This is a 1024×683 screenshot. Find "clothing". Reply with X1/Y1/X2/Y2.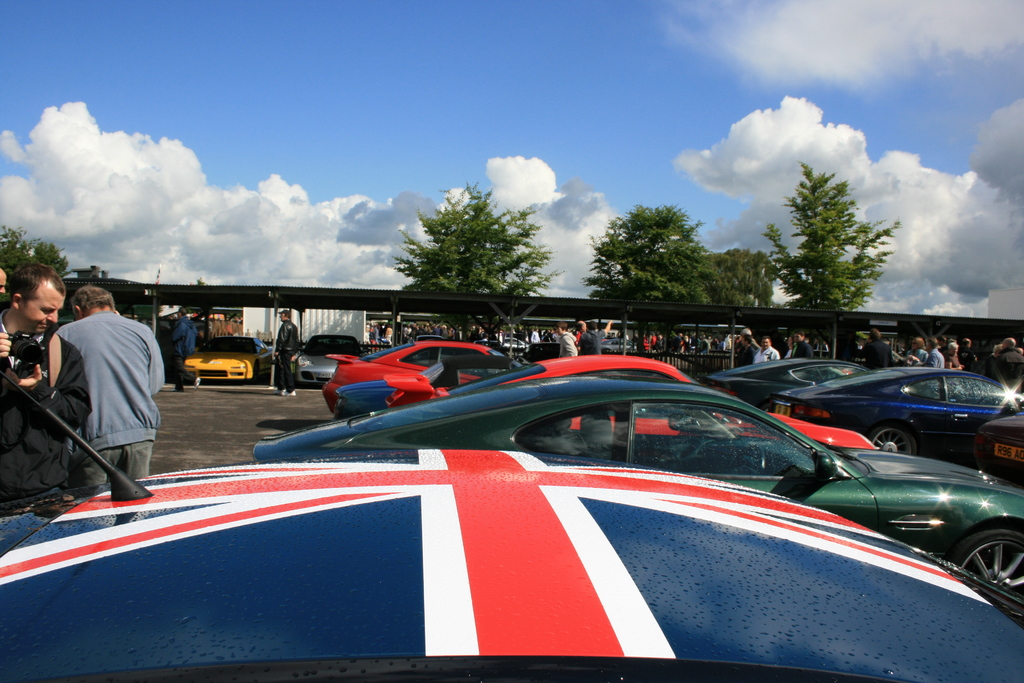
0/311/86/500.
